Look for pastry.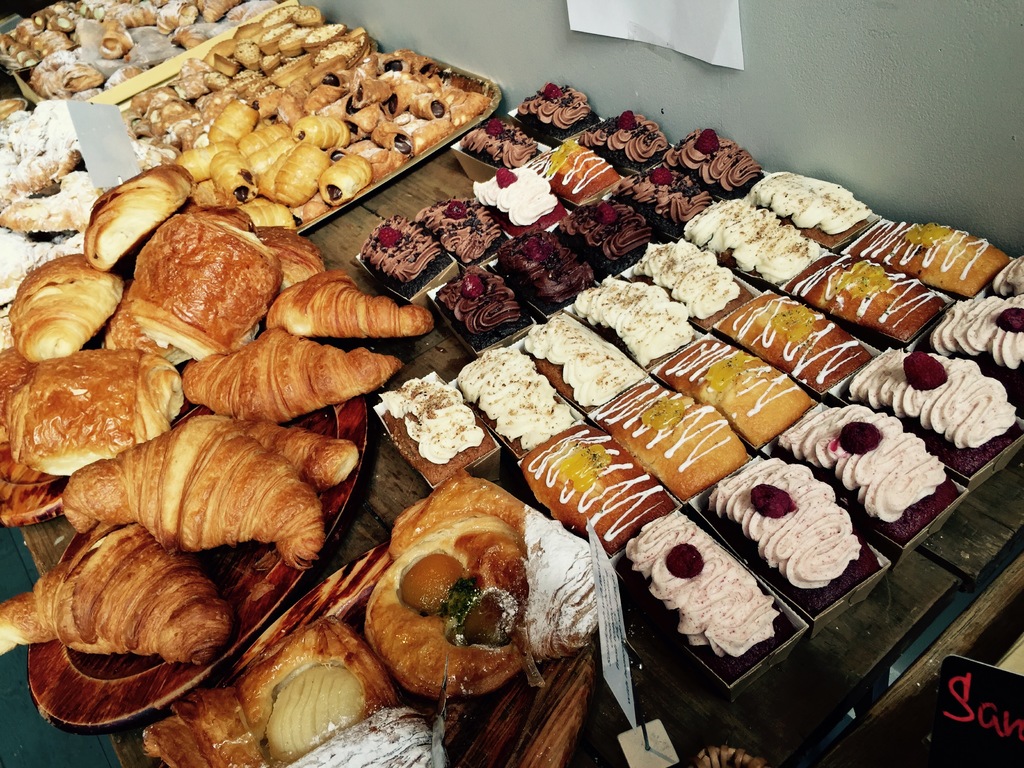
Found: locate(834, 342, 1023, 484).
